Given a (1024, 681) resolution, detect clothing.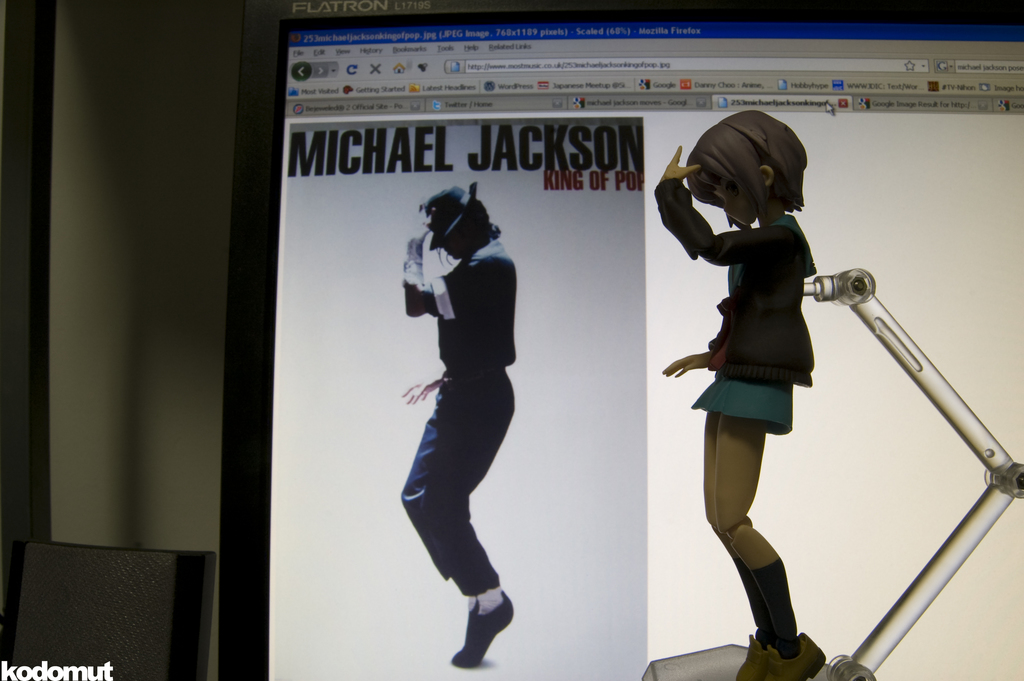
crop(401, 240, 518, 601).
